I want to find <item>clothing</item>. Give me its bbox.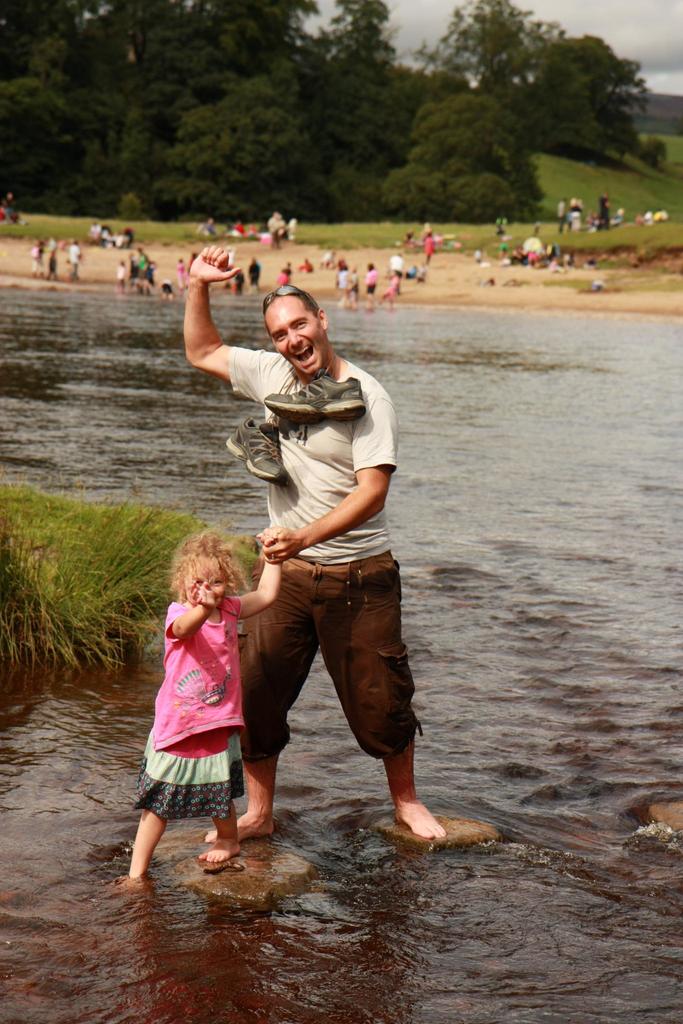
crop(44, 235, 61, 273).
